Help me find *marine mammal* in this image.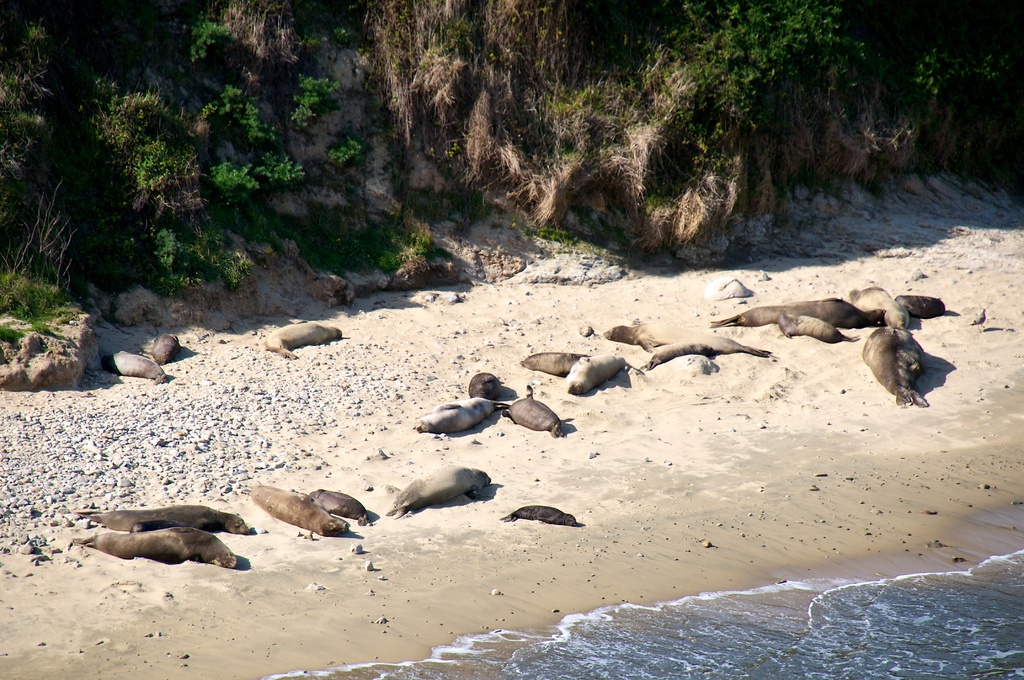
Found it: box=[520, 350, 589, 376].
